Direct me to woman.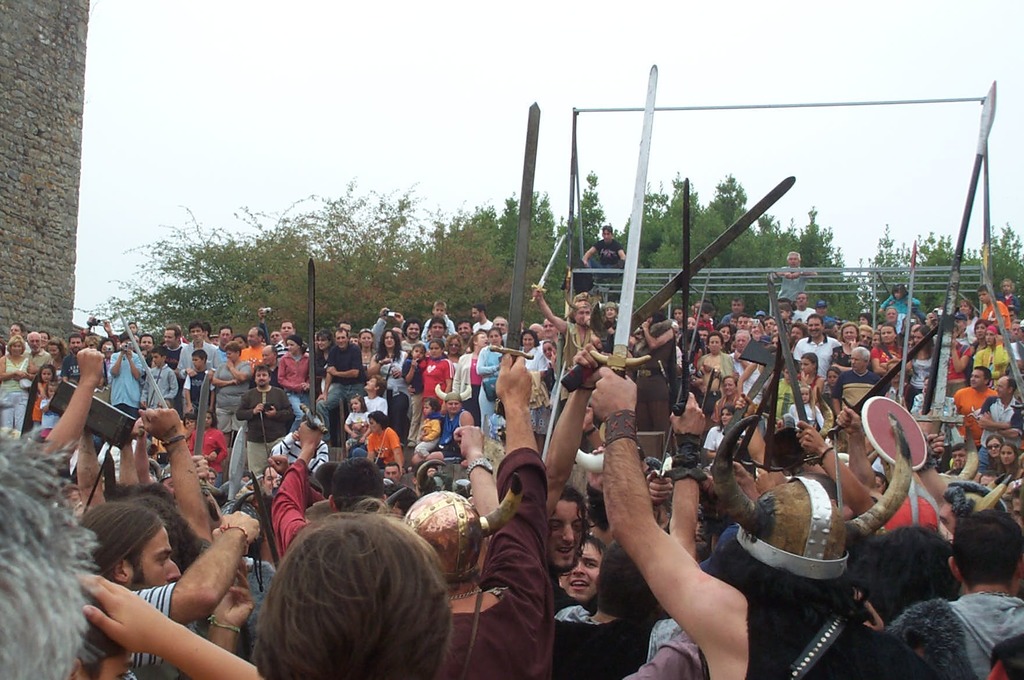
Direction: 452/329/490/426.
